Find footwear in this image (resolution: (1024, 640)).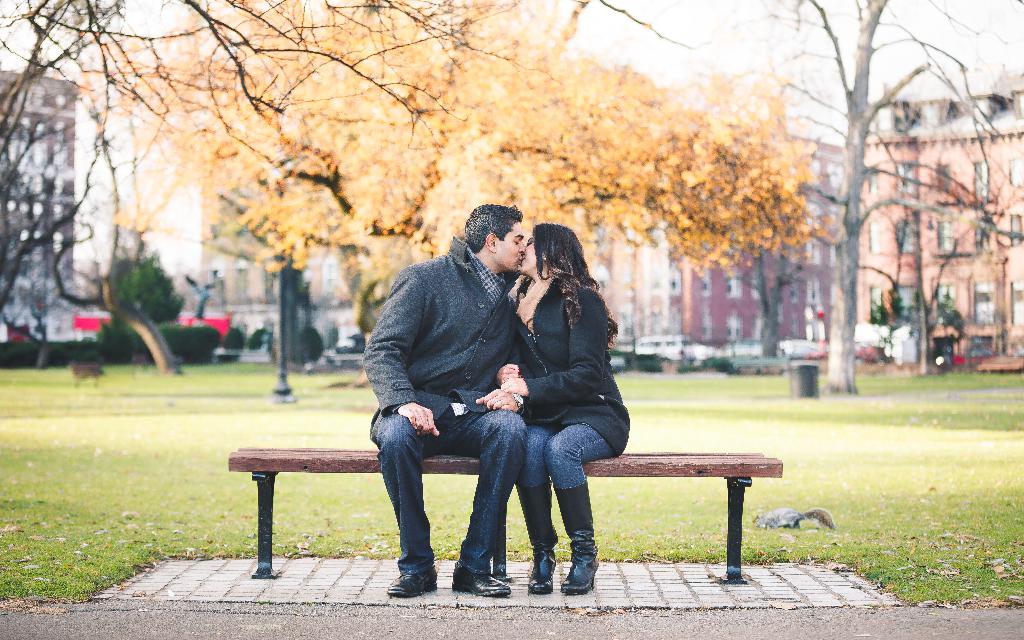
<region>387, 541, 442, 609</region>.
